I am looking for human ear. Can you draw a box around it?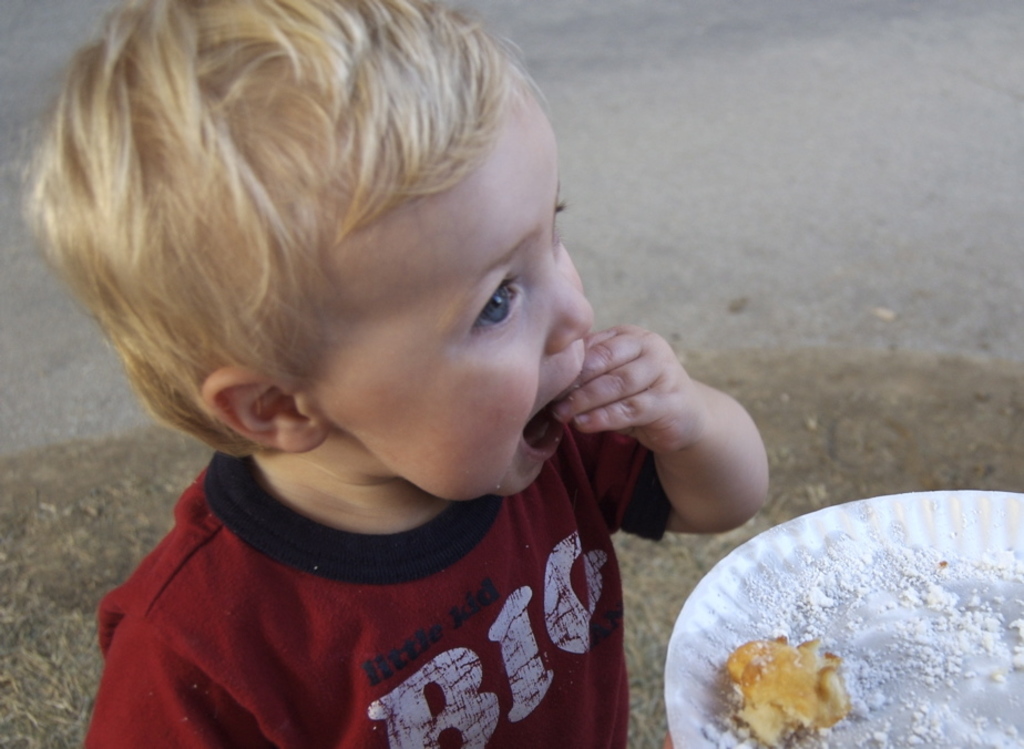
Sure, the bounding box is 202/369/330/452.
